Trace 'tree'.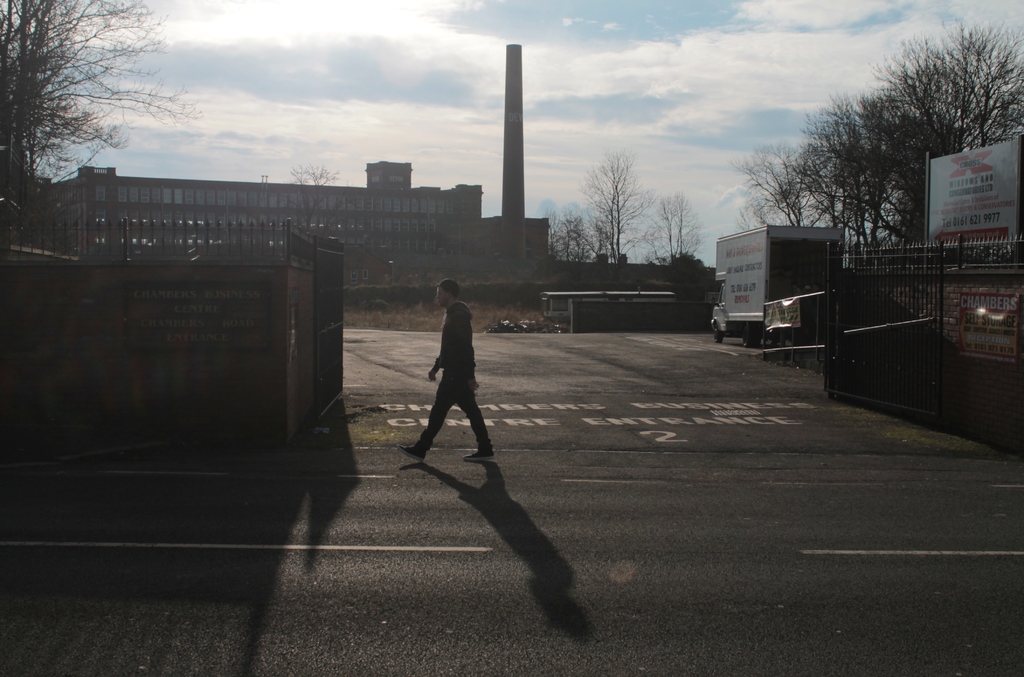
Traced to x1=746, y1=25, x2=1023, y2=243.
